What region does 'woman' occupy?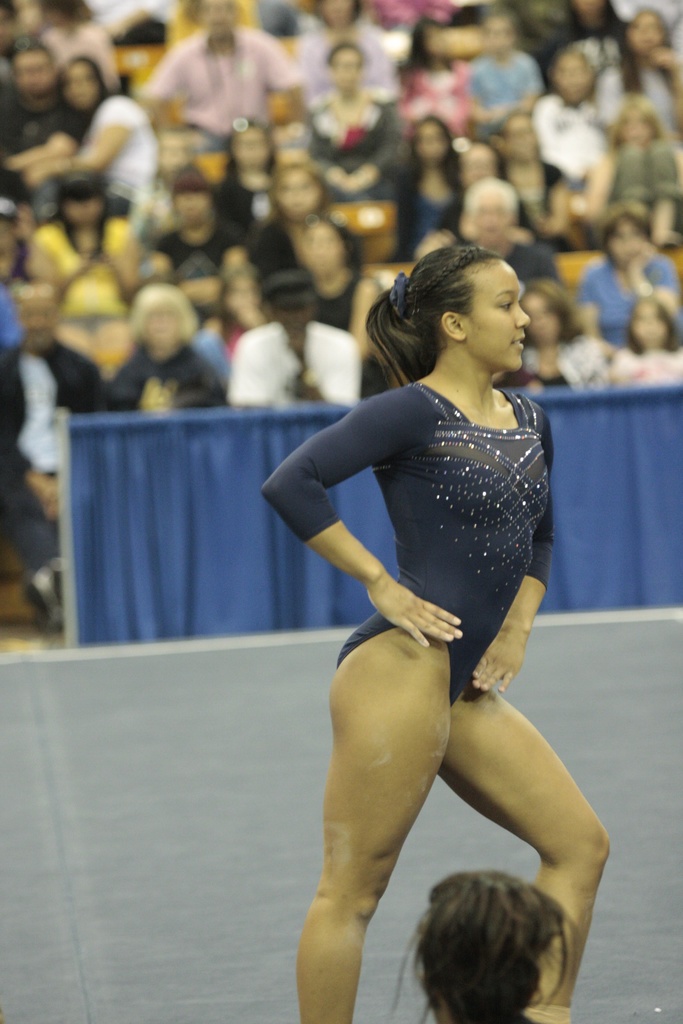
Rect(263, 205, 595, 1015).
